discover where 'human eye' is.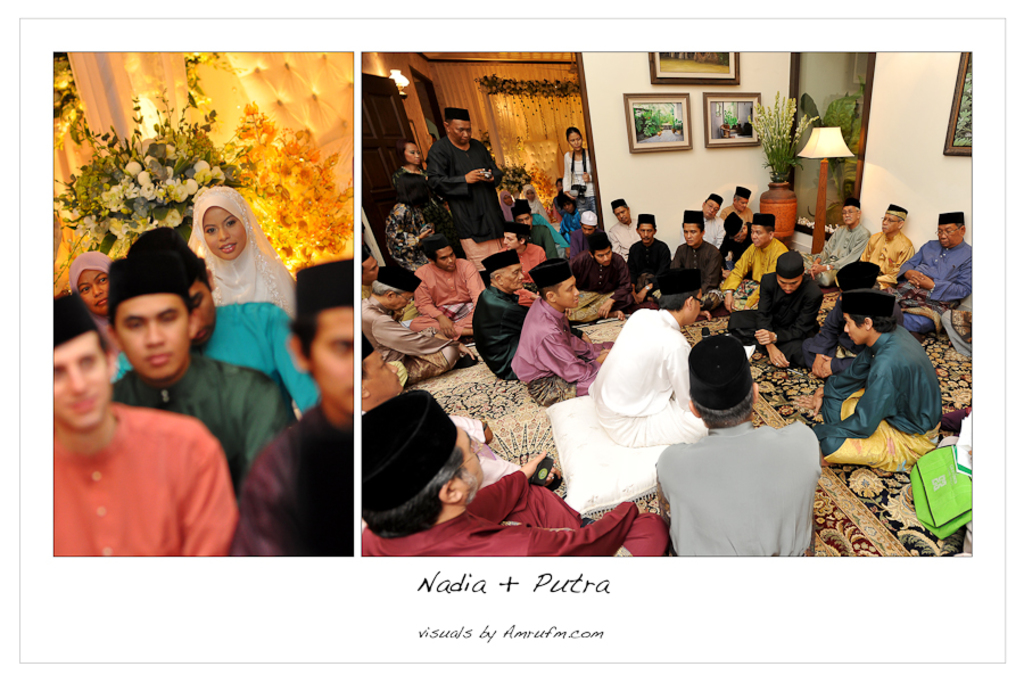
Discovered at 757:229:766:236.
